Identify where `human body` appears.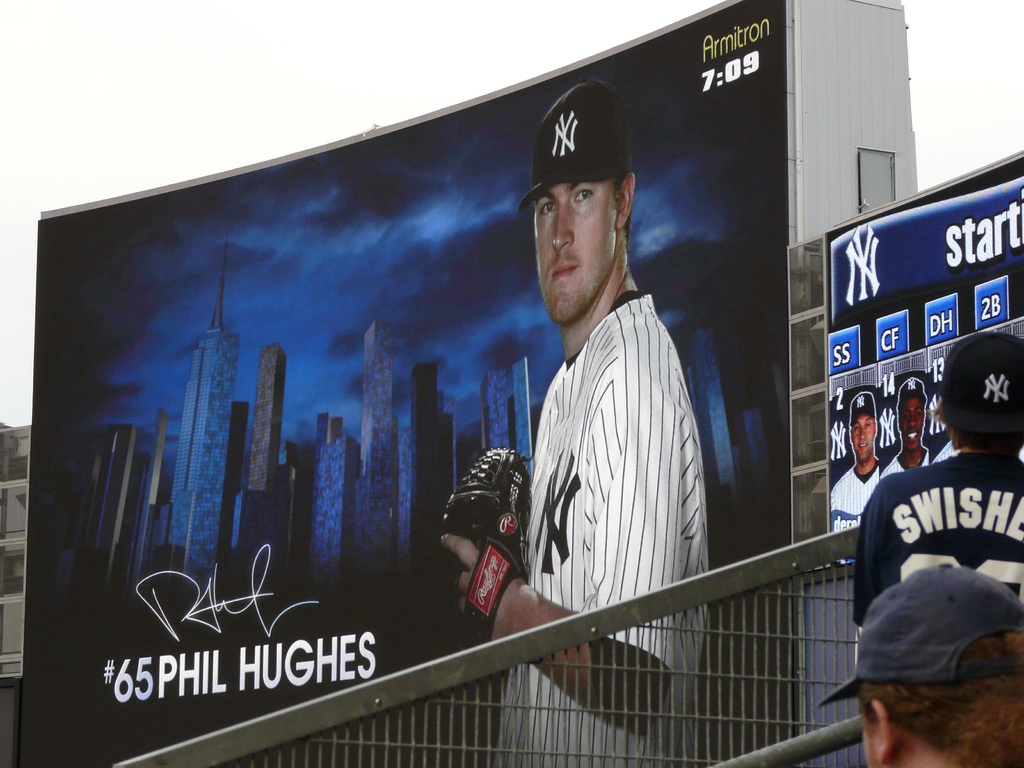
Appears at 882, 378, 932, 472.
